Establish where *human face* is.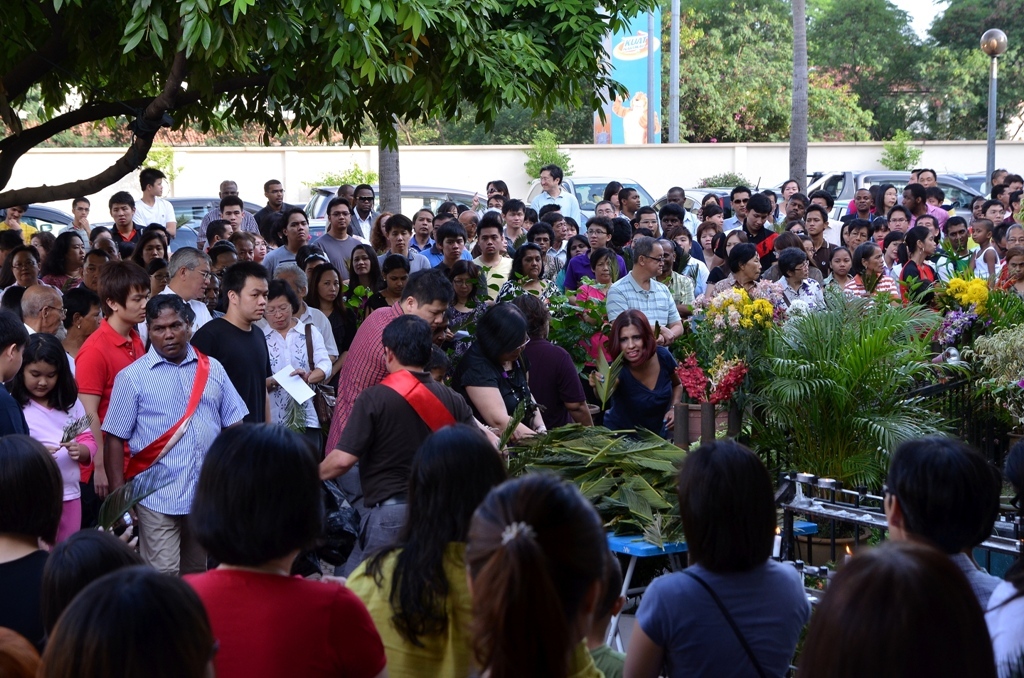
Established at [147,304,187,360].
